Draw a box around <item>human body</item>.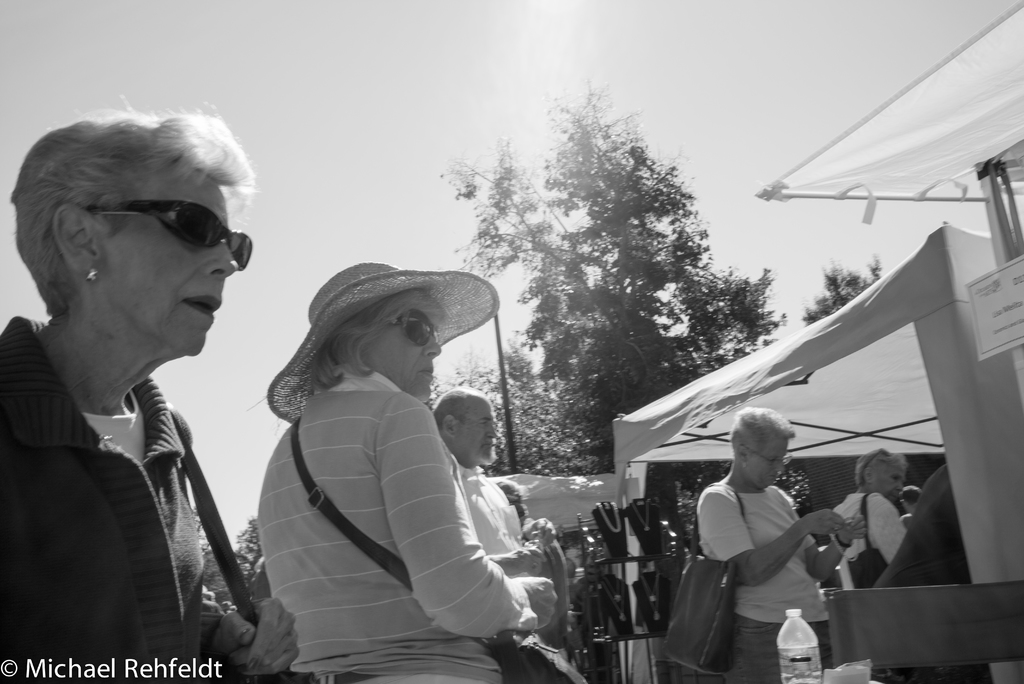
(x1=694, y1=405, x2=862, y2=682).
